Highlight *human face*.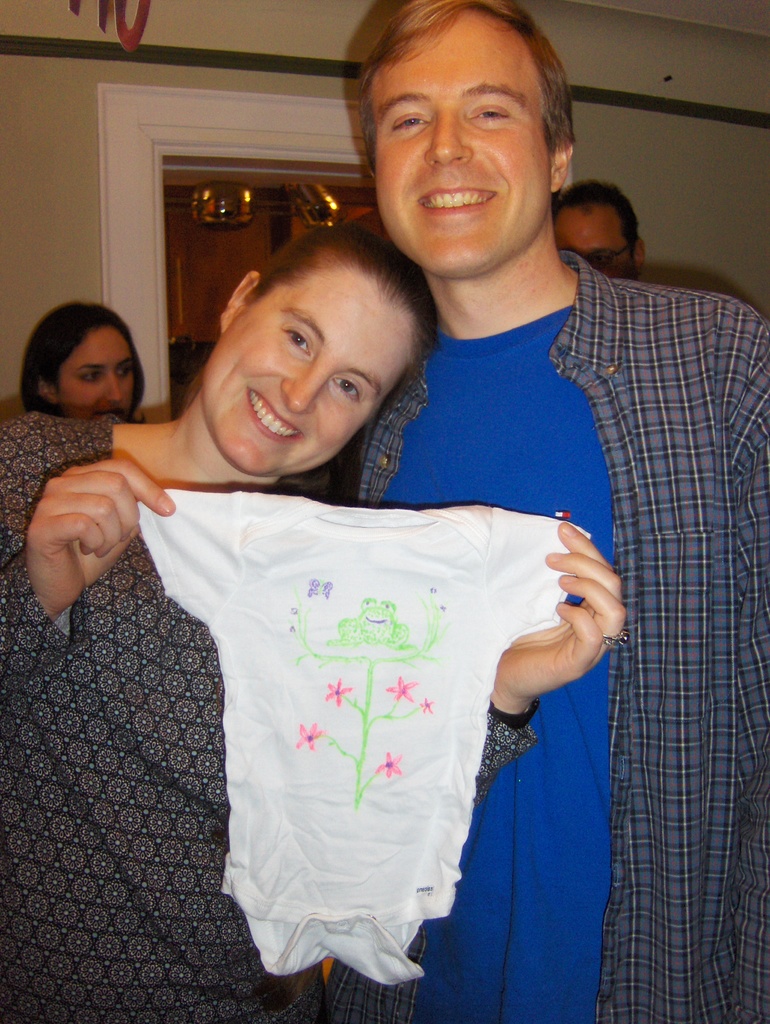
Highlighted region: select_region(367, 4, 550, 278).
